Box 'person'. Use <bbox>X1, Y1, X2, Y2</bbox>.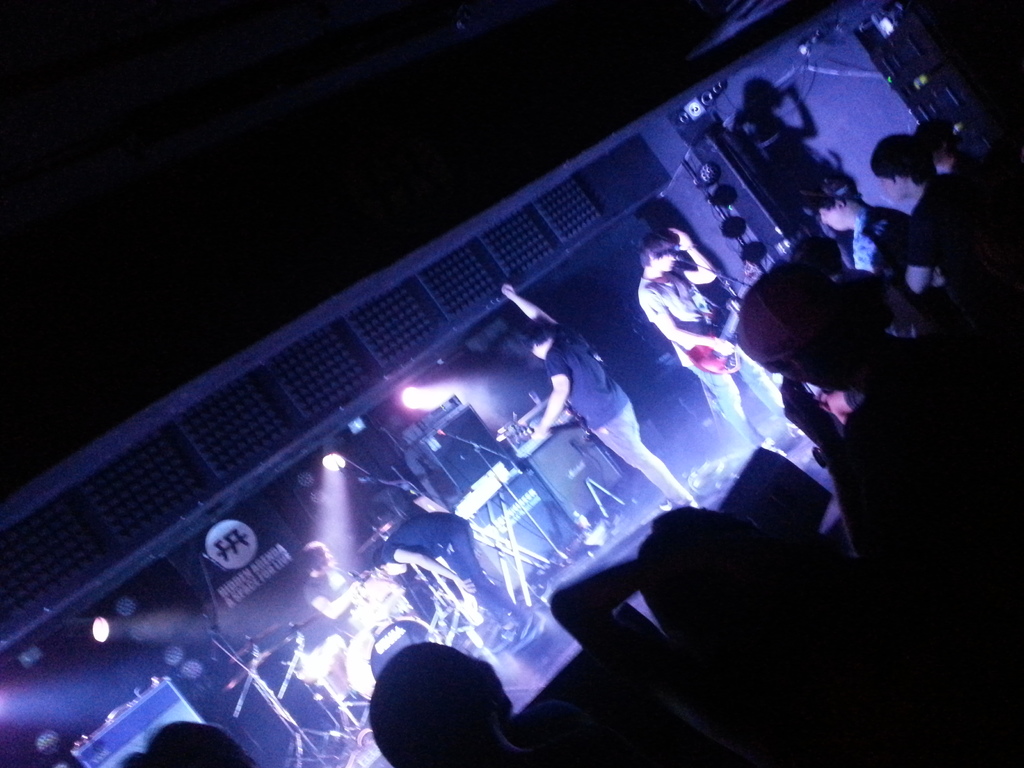
<bbox>301, 537, 376, 632</bbox>.
